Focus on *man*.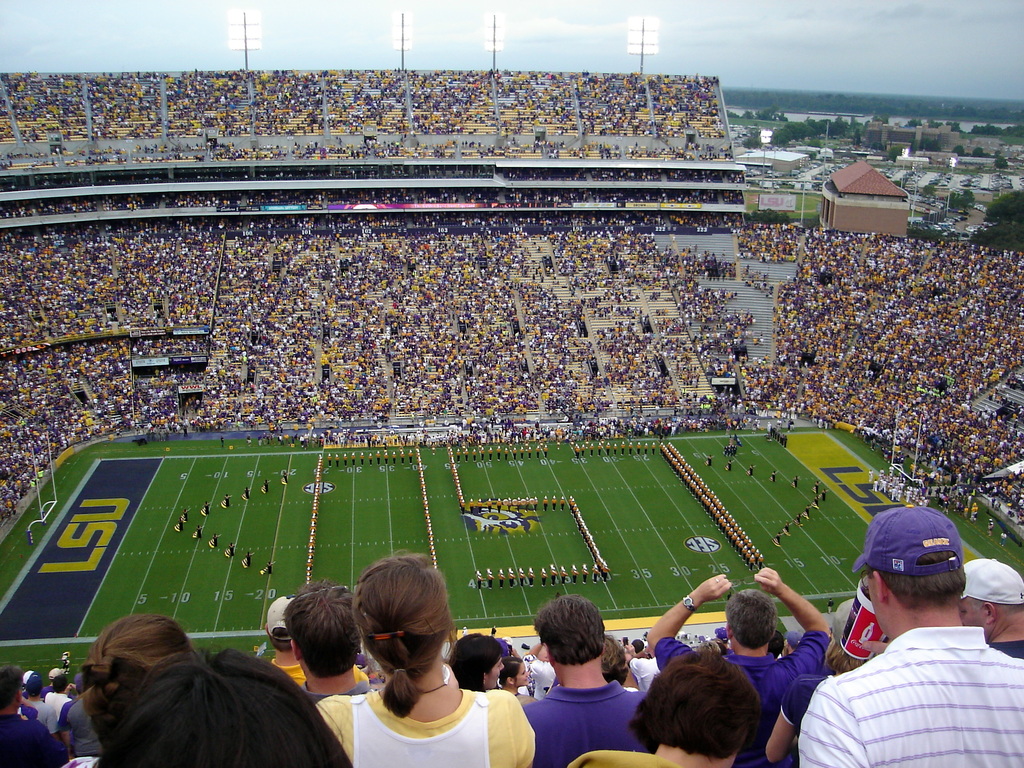
Focused at <box>644,573,832,767</box>.
